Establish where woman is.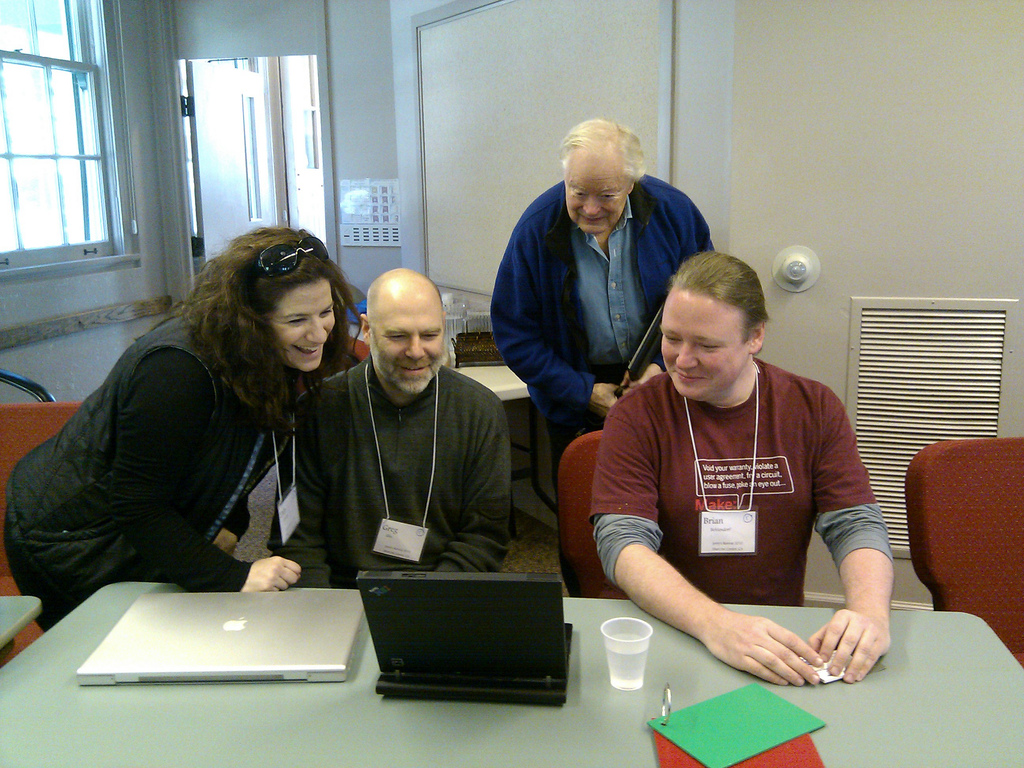
Established at [x1=42, y1=225, x2=371, y2=645].
